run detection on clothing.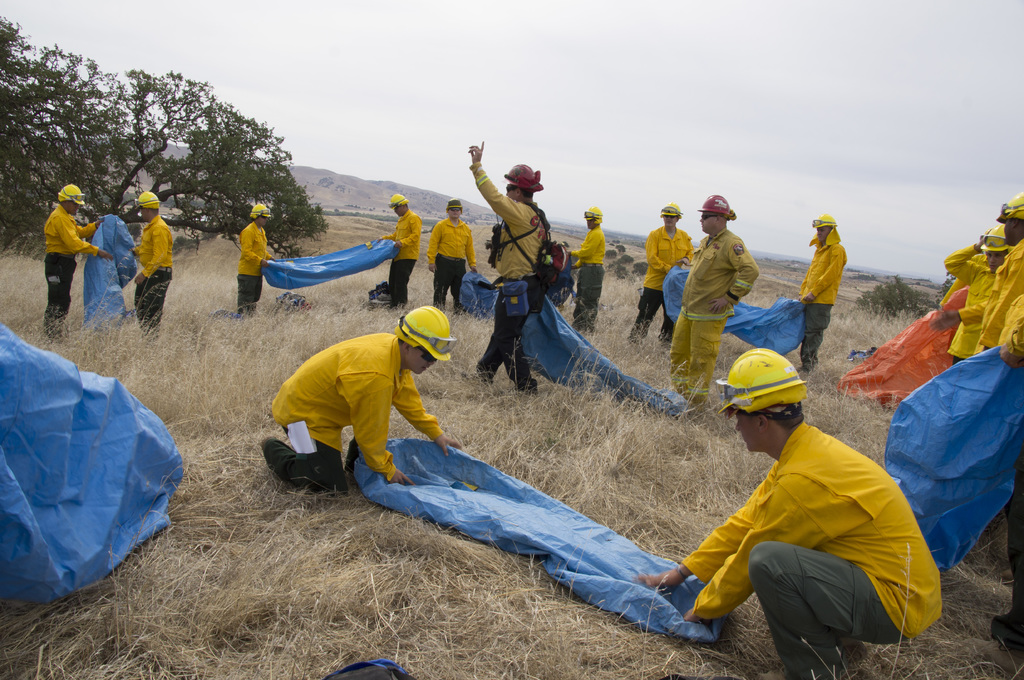
Result: [434,258,468,311].
